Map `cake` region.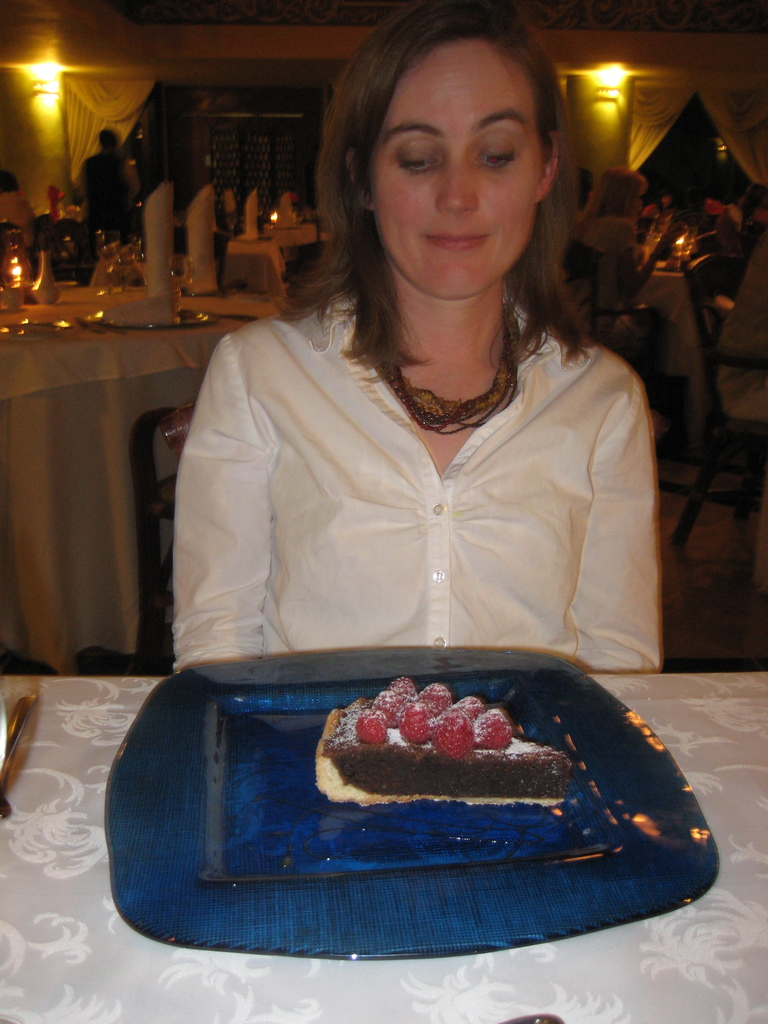
Mapped to [312, 674, 567, 805].
